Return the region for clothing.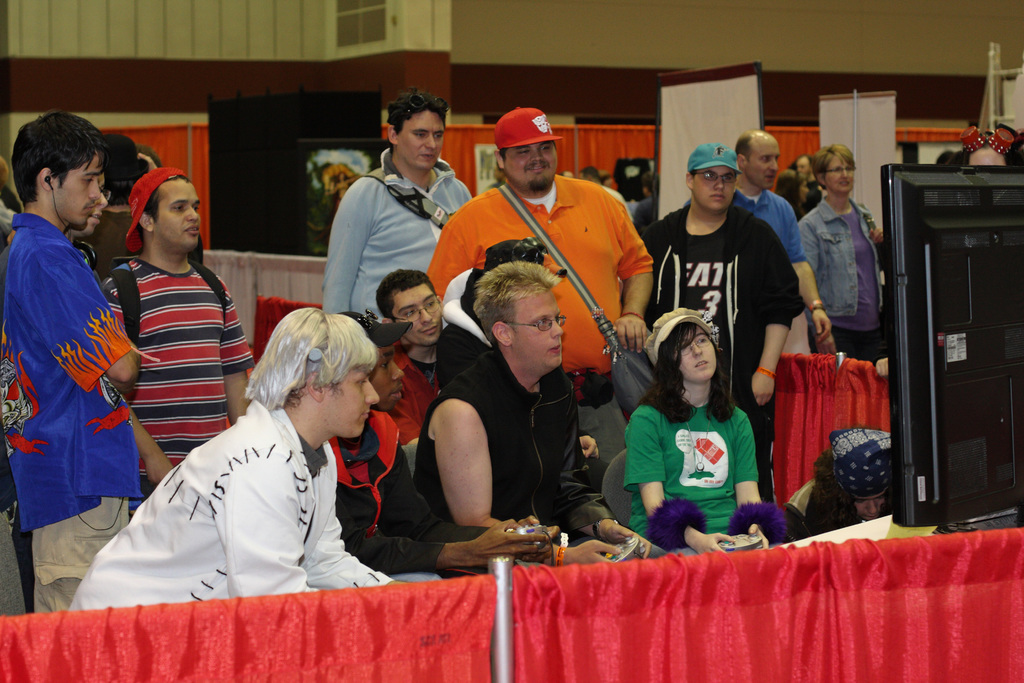
<box>684,188,808,259</box>.
